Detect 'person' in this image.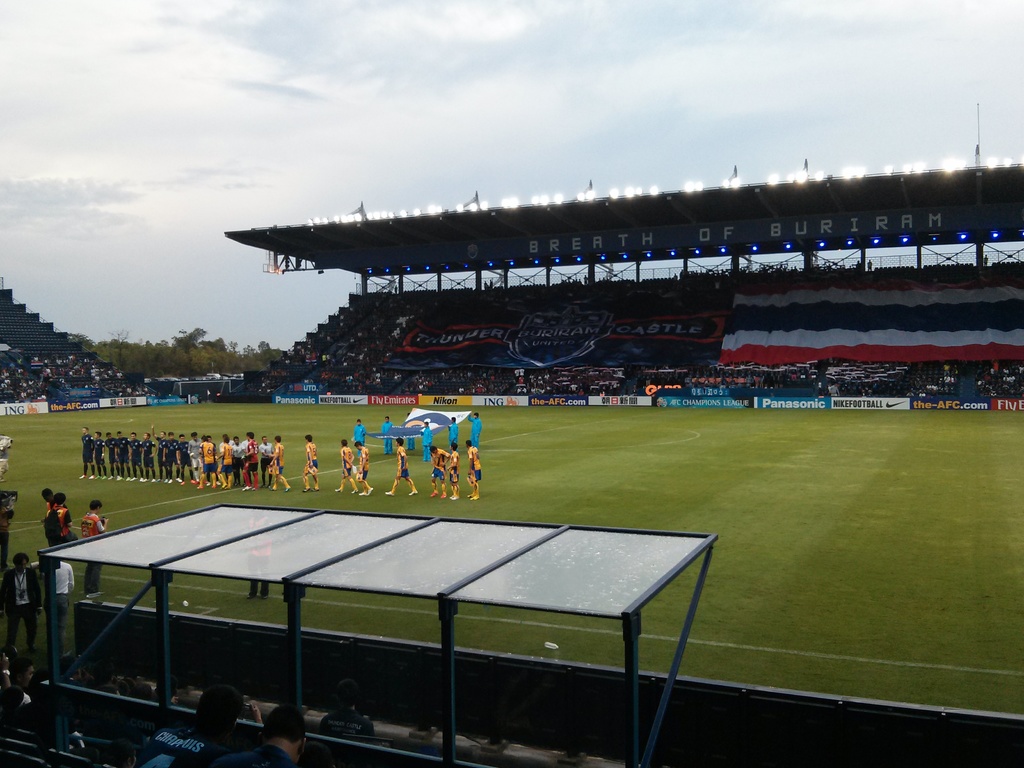
Detection: (468,413,481,447).
